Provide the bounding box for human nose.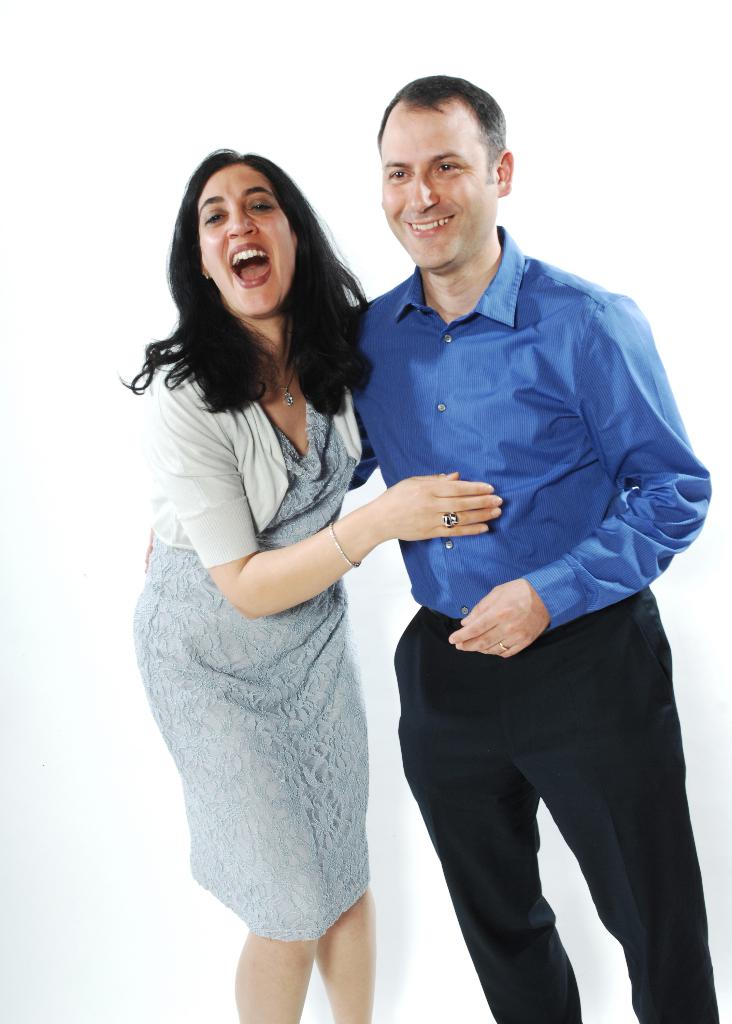
[405,173,437,214].
